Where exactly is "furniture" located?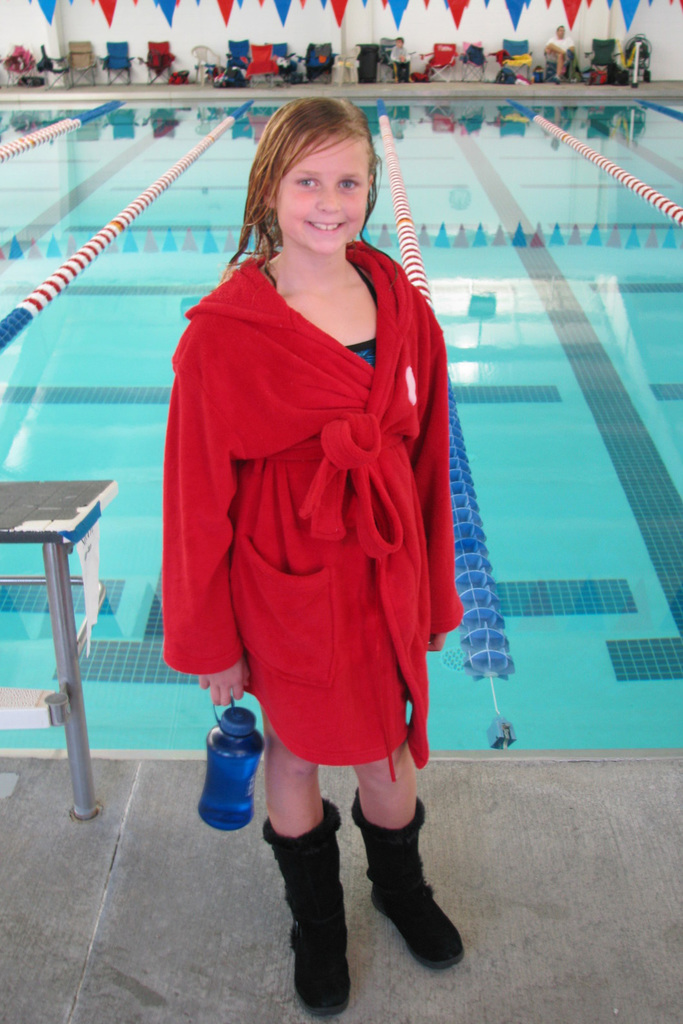
Its bounding box is [221,32,249,83].
